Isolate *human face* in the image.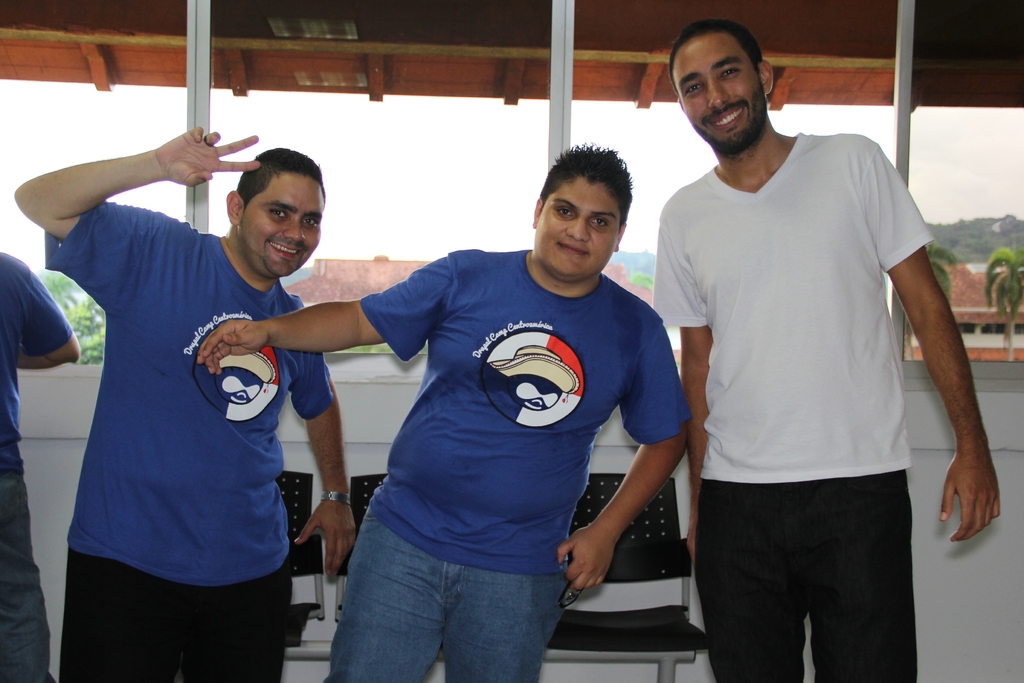
Isolated region: box=[241, 176, 335, 277].
